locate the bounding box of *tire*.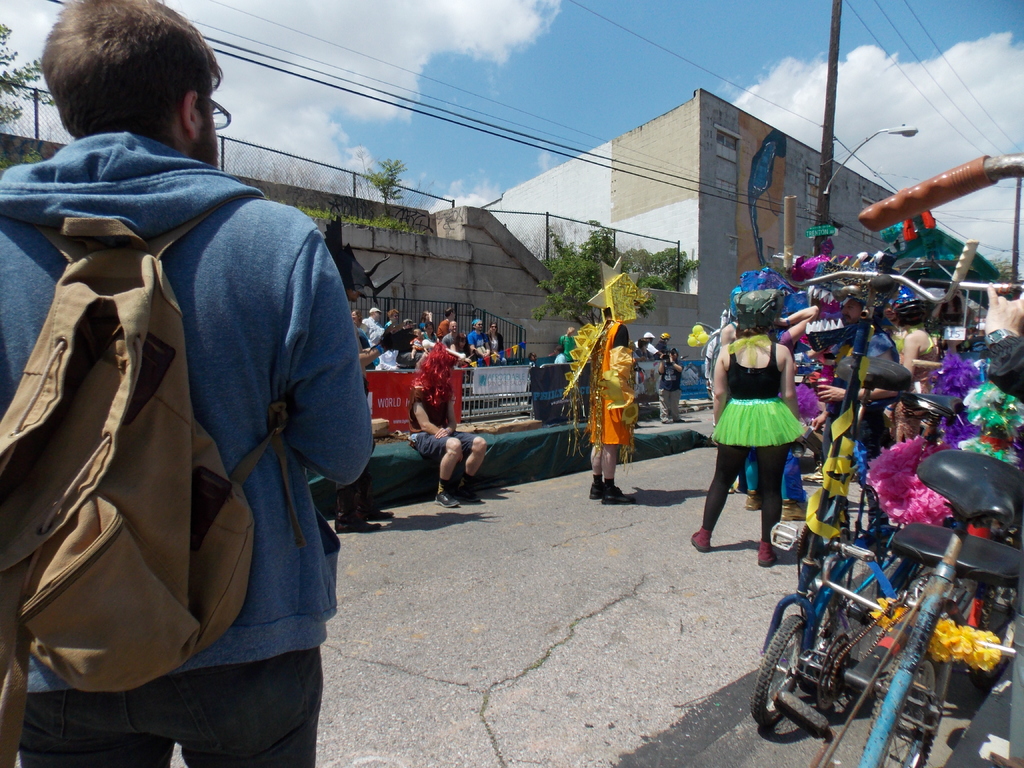
Bounding box: rect(969, 587, 1022, 691).
